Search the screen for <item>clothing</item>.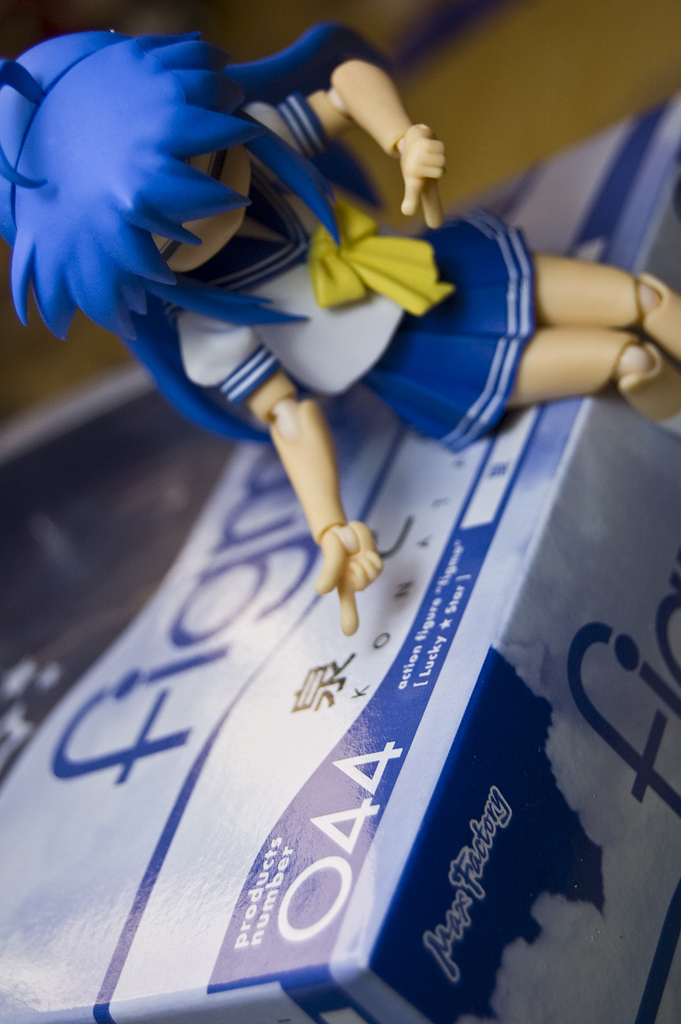
Found at 167:94:457:403.
